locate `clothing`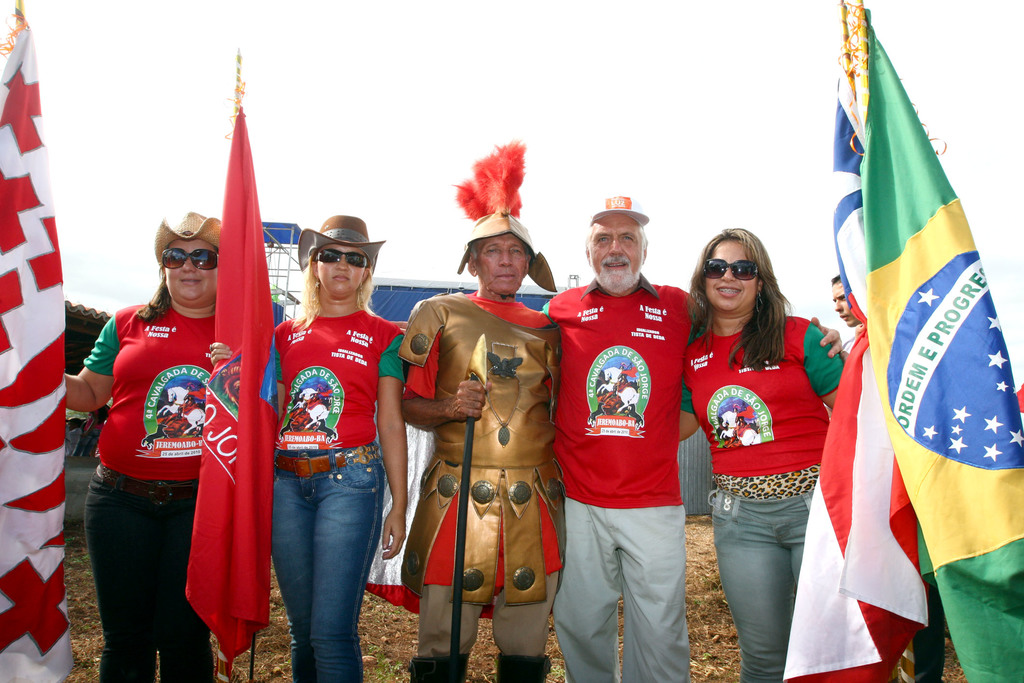
(left=391, top=286, right=556, bottom=682)
